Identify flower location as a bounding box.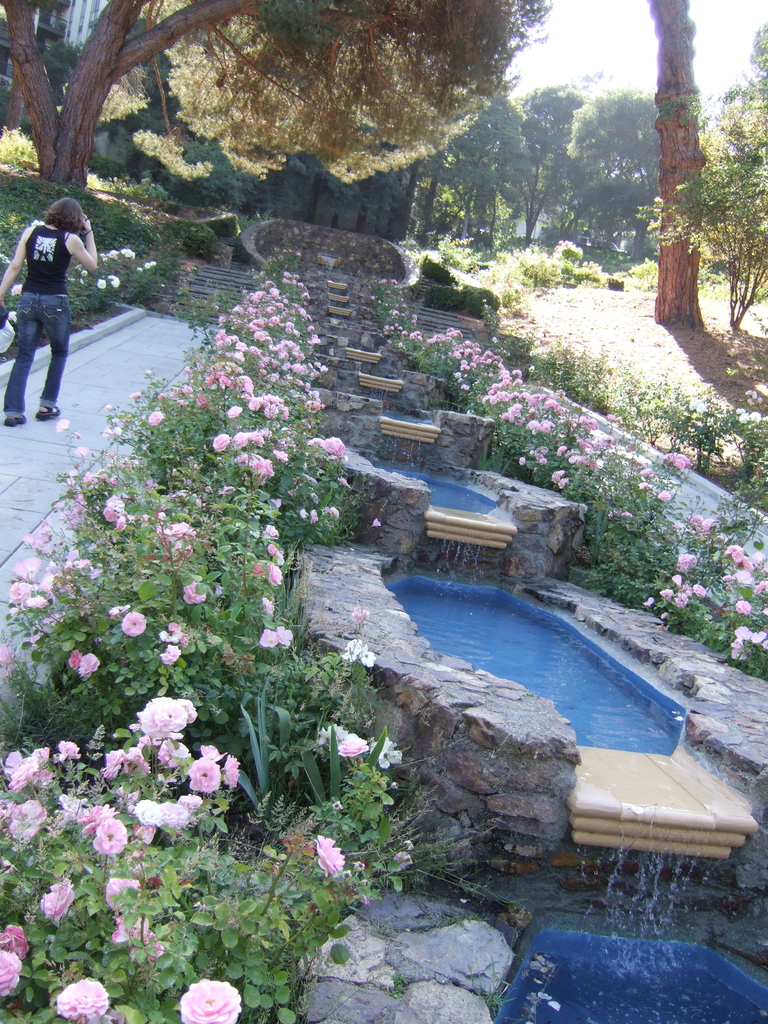
box(135, 690, 186, 739).
